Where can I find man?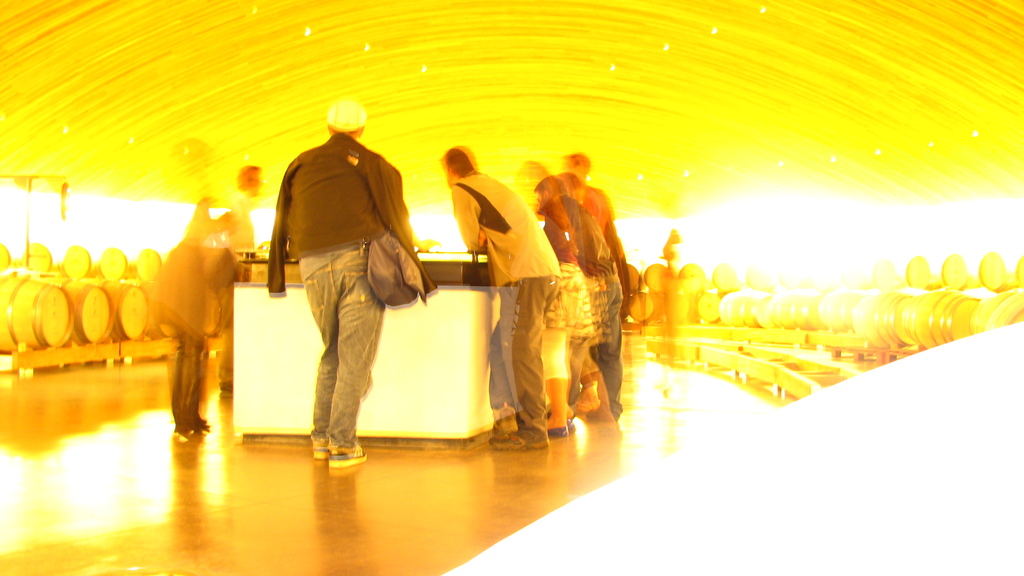
You can find it at {"left": 164, "top": 166, "right": 260, "bottom": 435}.
